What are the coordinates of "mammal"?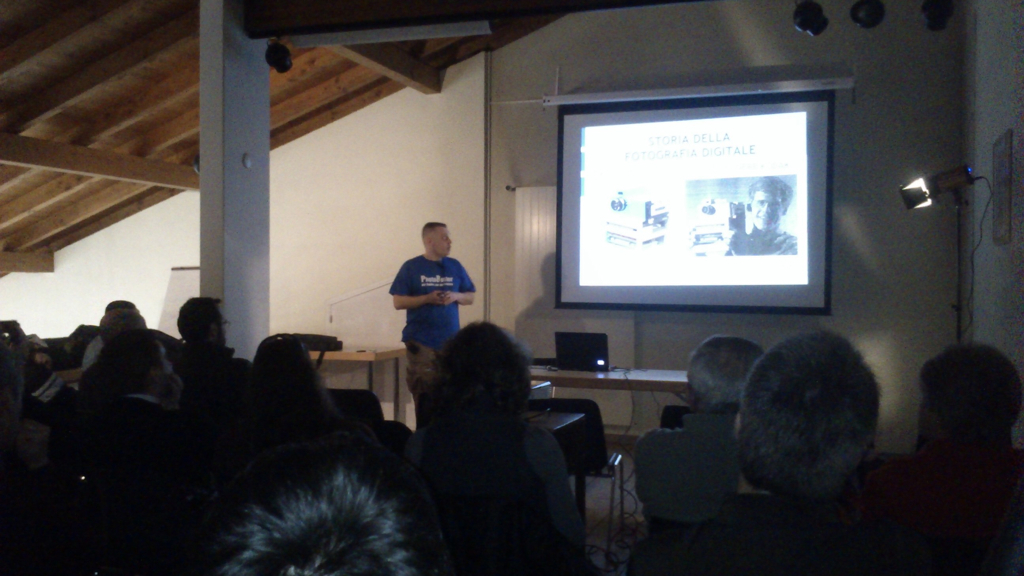
<bbox>168, 293, 299, 408</bbox>.
